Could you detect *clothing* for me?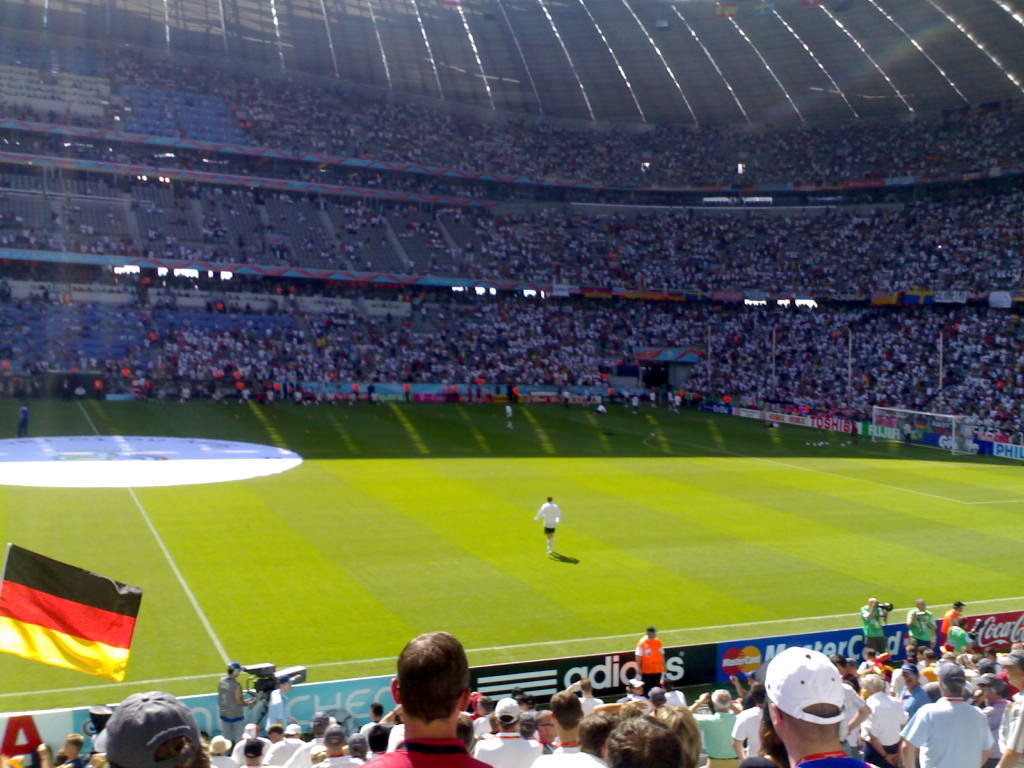
Detection result: [12,403,34,436].
